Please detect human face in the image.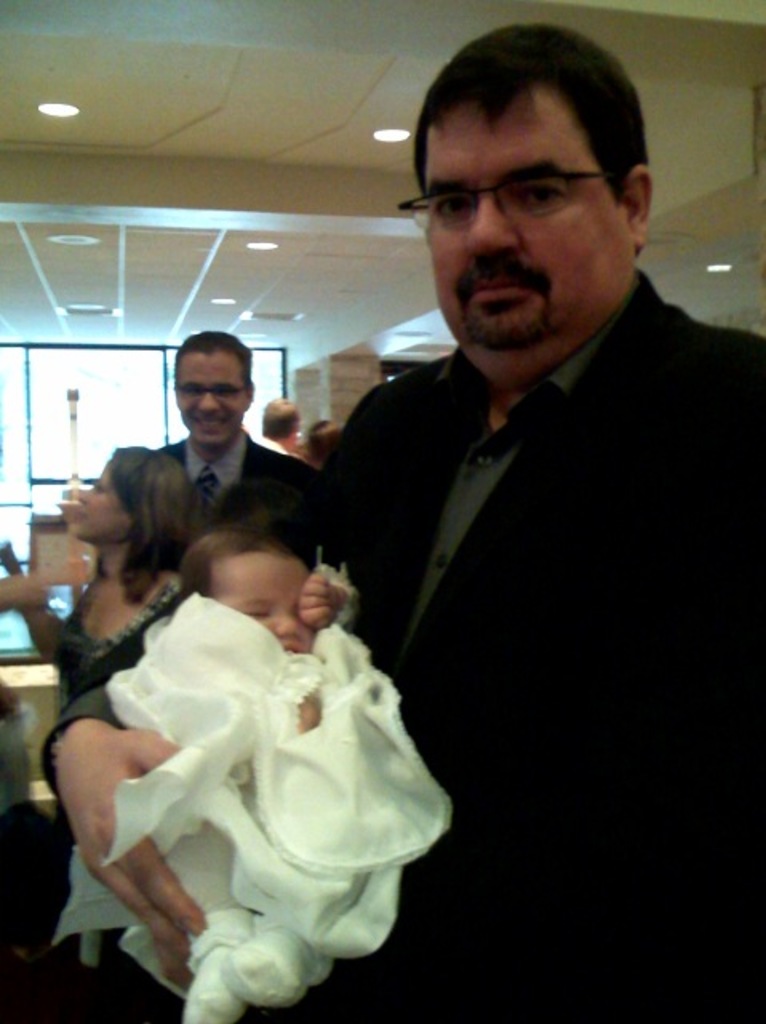
pyautogui.locateOnScreen(174, 352, 245, 443).
